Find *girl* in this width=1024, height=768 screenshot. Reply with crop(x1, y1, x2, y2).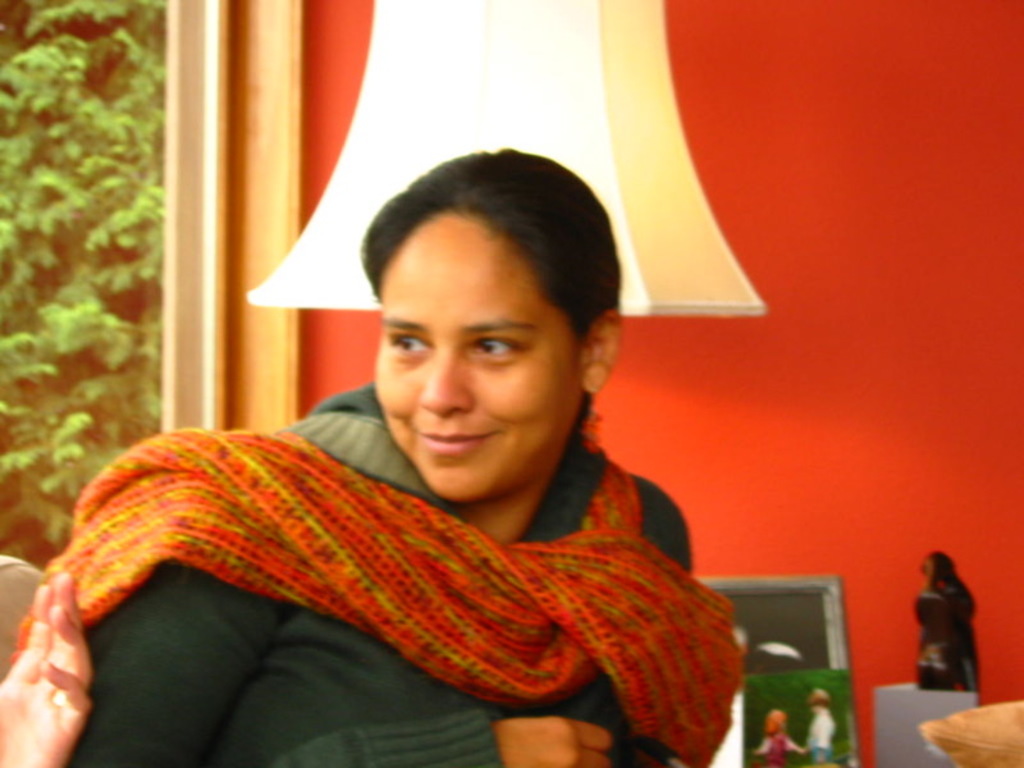
crop(754, 710, 804, 767).
